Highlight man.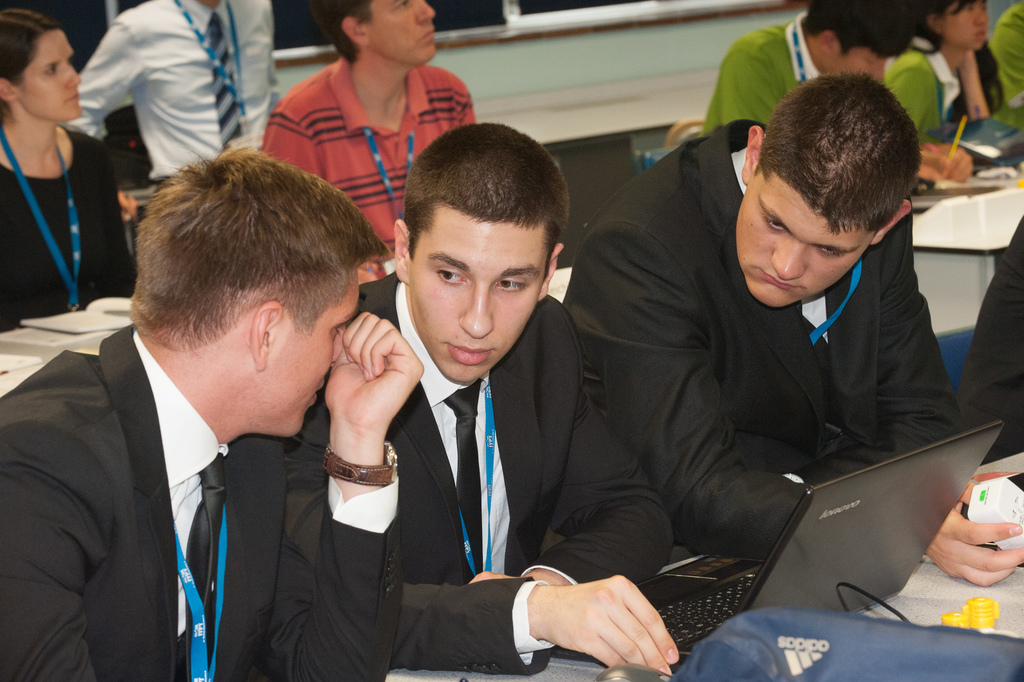
Highlighted region: locate(259, 0, 479, 283).
